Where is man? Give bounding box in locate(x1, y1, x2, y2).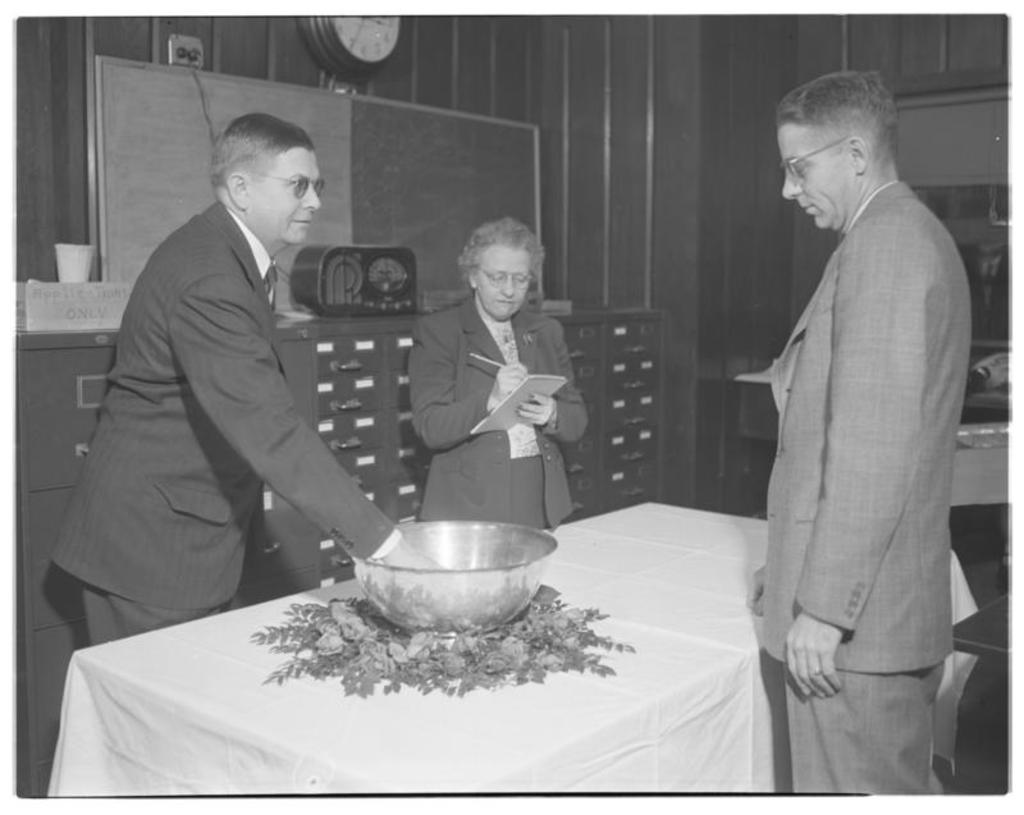
locate(727, 35, 969, 814).
